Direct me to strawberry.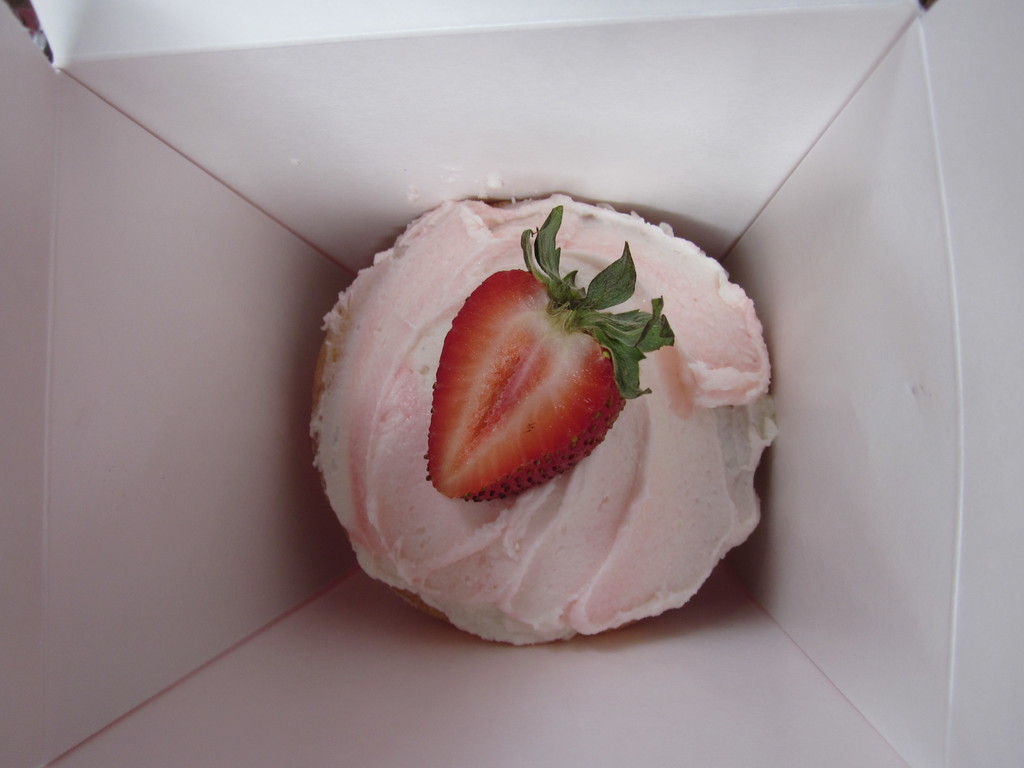
Direction: detection(424, 211, 675, 500).
